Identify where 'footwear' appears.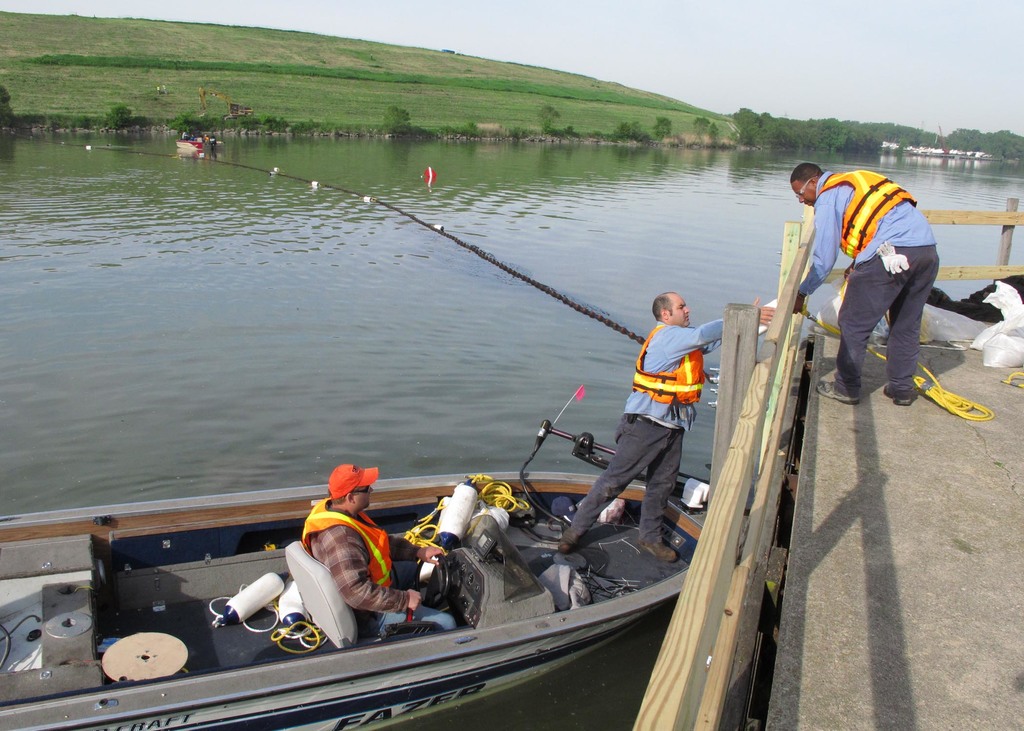
Appears at bbox=(637, 539, 677, 562).
